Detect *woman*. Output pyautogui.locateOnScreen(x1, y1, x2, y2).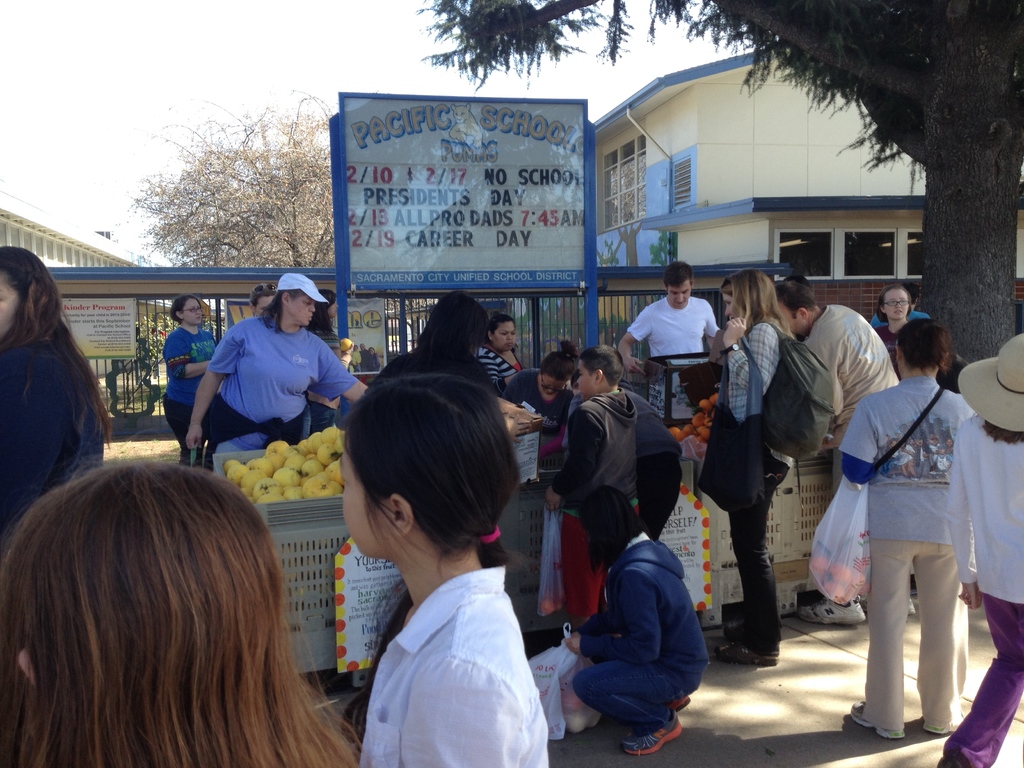
pyautogui.locateOnScreen(492, 323, 572, 422).
